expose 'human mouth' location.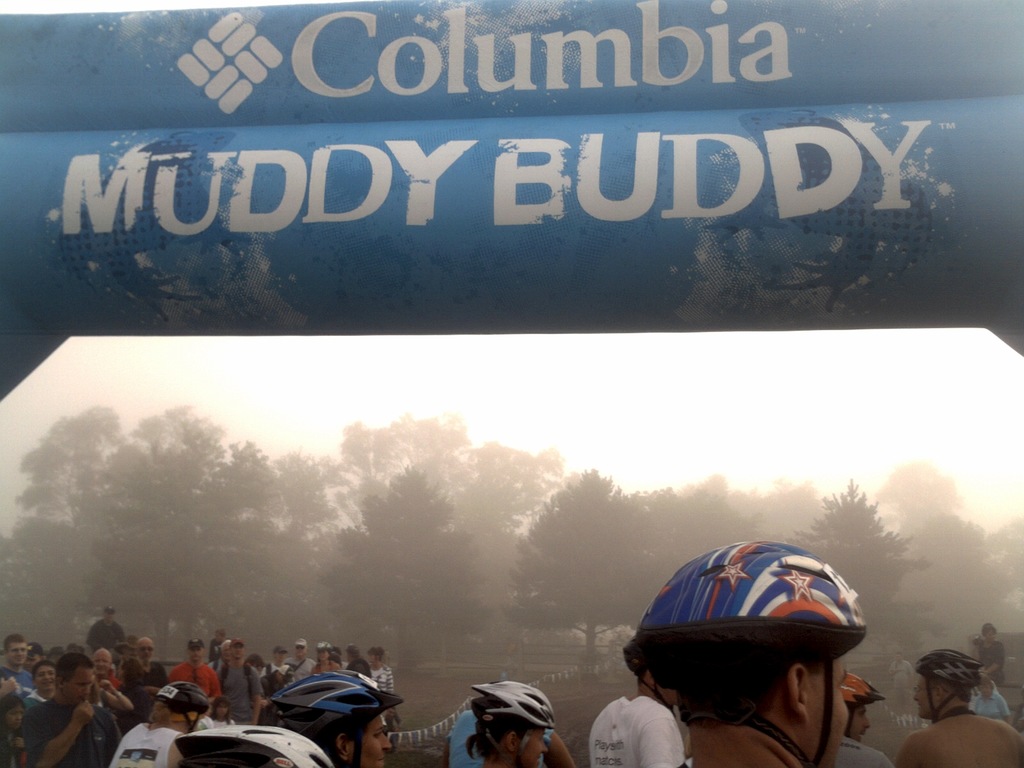
Exposed at locate(530, 753, 545, 767).
